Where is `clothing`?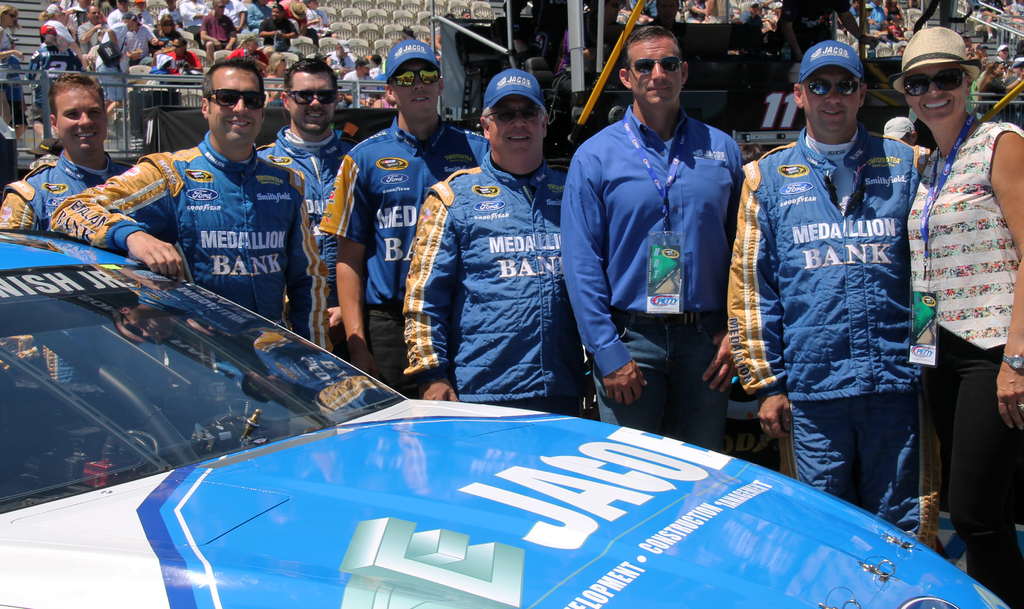
0,31,17,95.
